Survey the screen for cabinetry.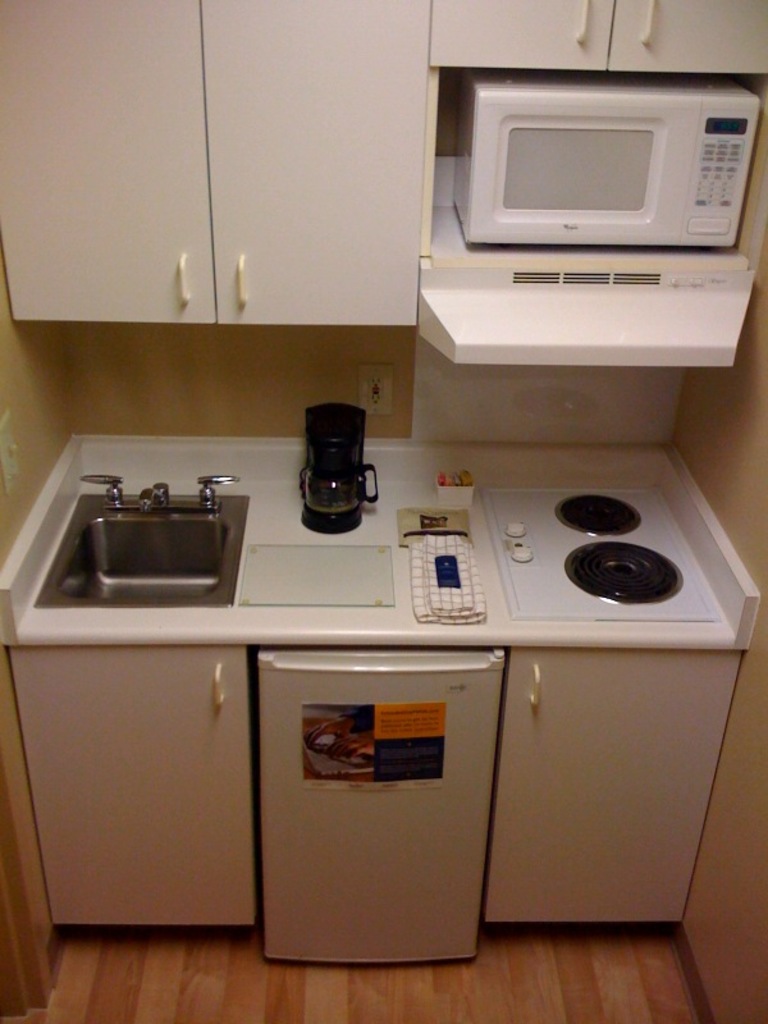
Survey found: 0/0/431/324.
